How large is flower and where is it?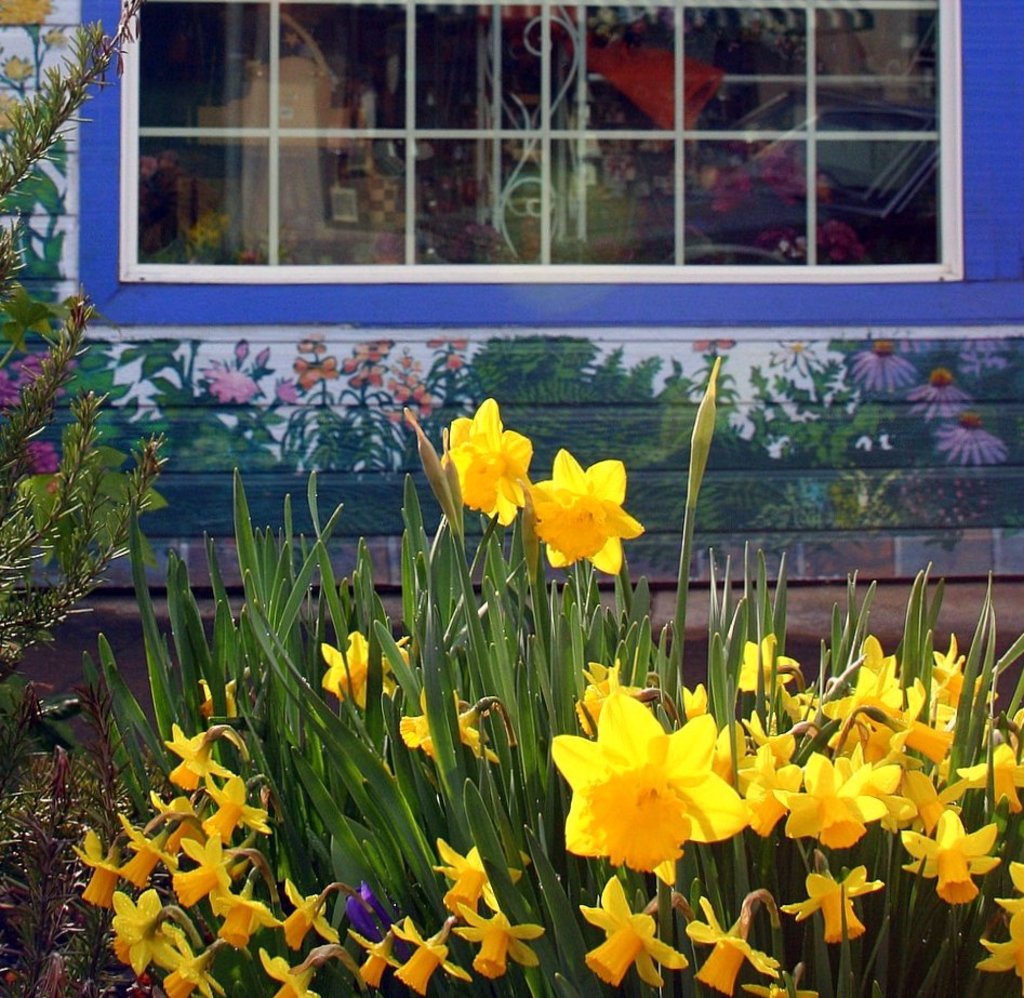
Bounding box: [x1=19, y1=348, x2=68, y2=391].
